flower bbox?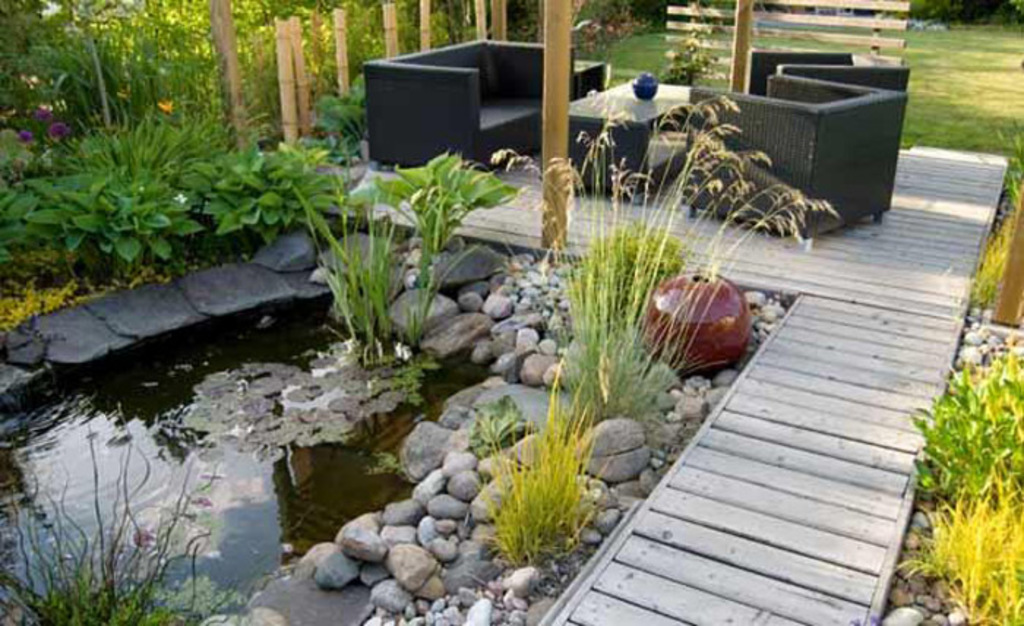
crop(170, 193, 189, 202)
